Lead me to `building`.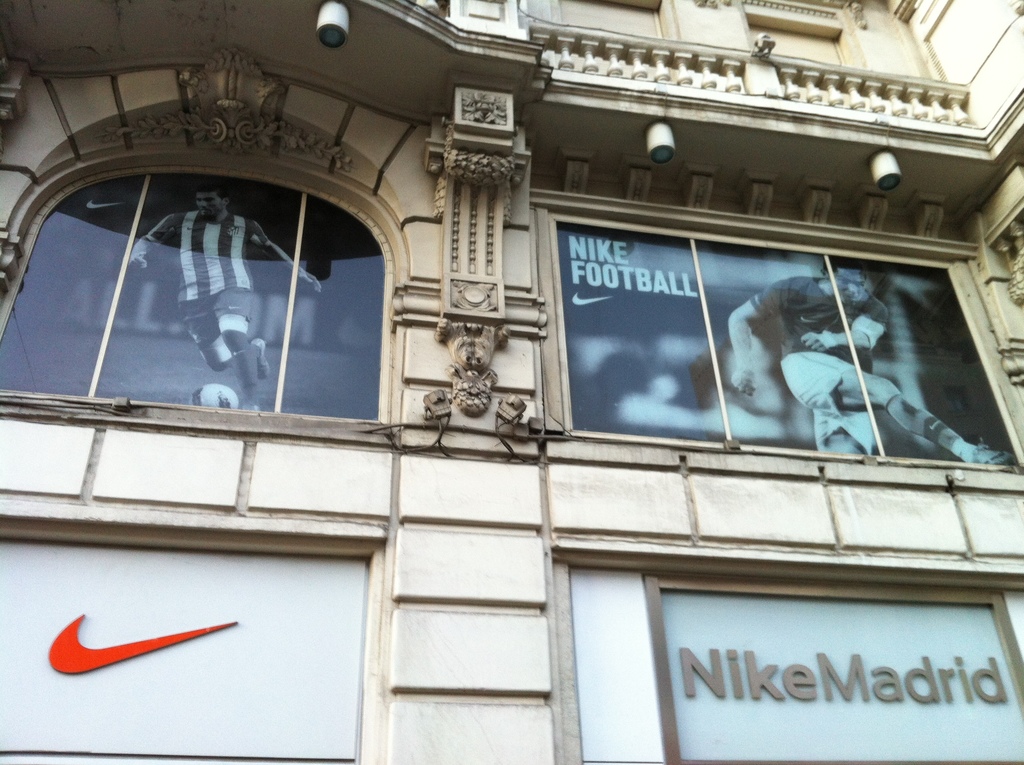
Lead to {"left": 0, "top": 0, "right": 1023, "bottom": 764}.
